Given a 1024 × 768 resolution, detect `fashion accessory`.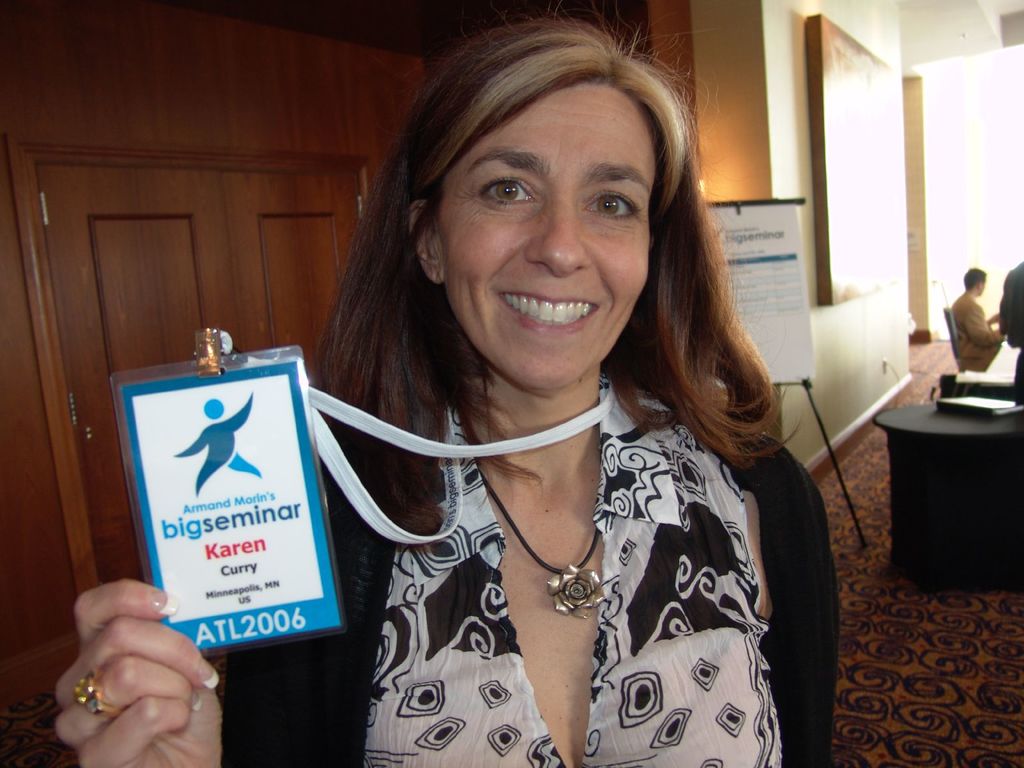
bbox=(458, 427, 612, 621).
